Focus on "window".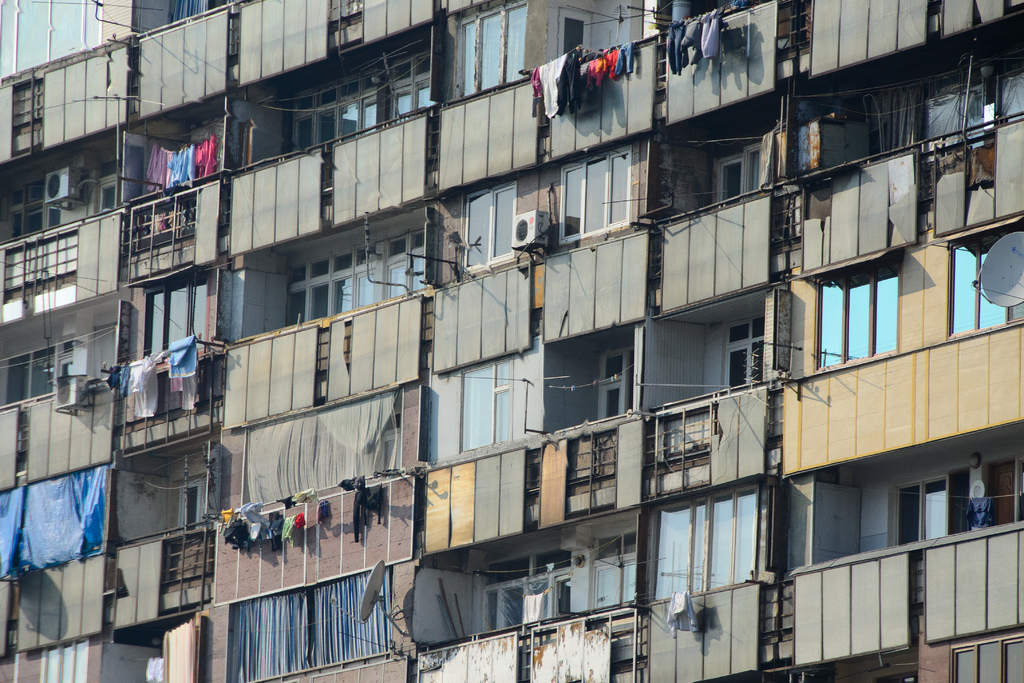
Focused at <region>462, 352, 515, 448</region>.
